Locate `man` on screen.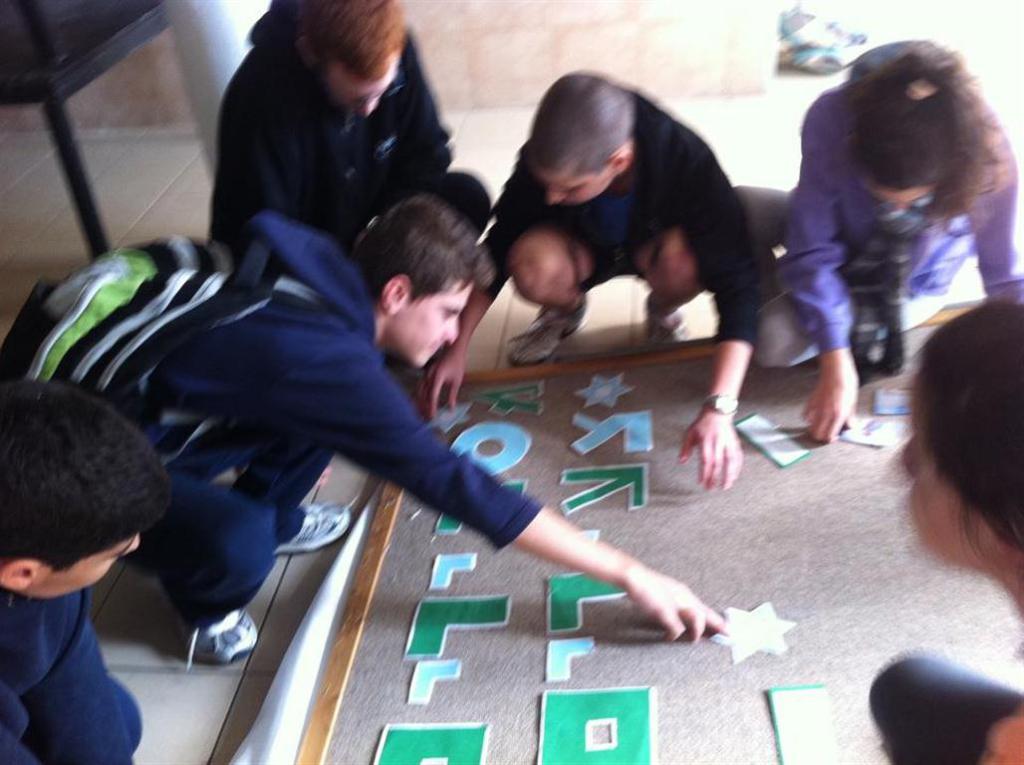
On screen at region(0, 378, 170, 764).
